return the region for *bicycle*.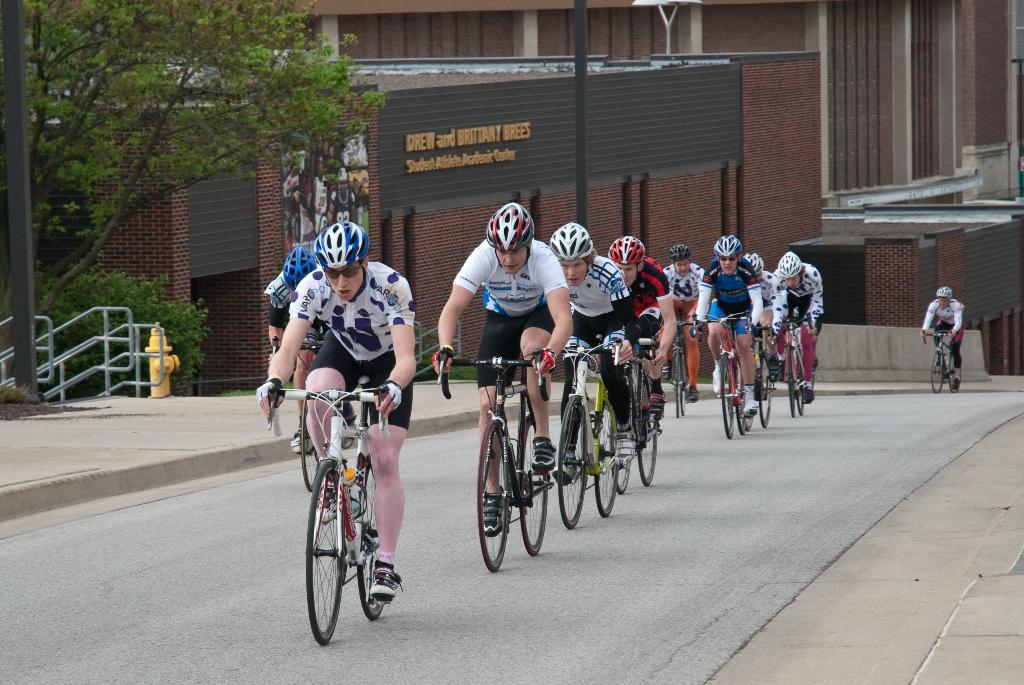
locate(612, 334, 662, 493).
